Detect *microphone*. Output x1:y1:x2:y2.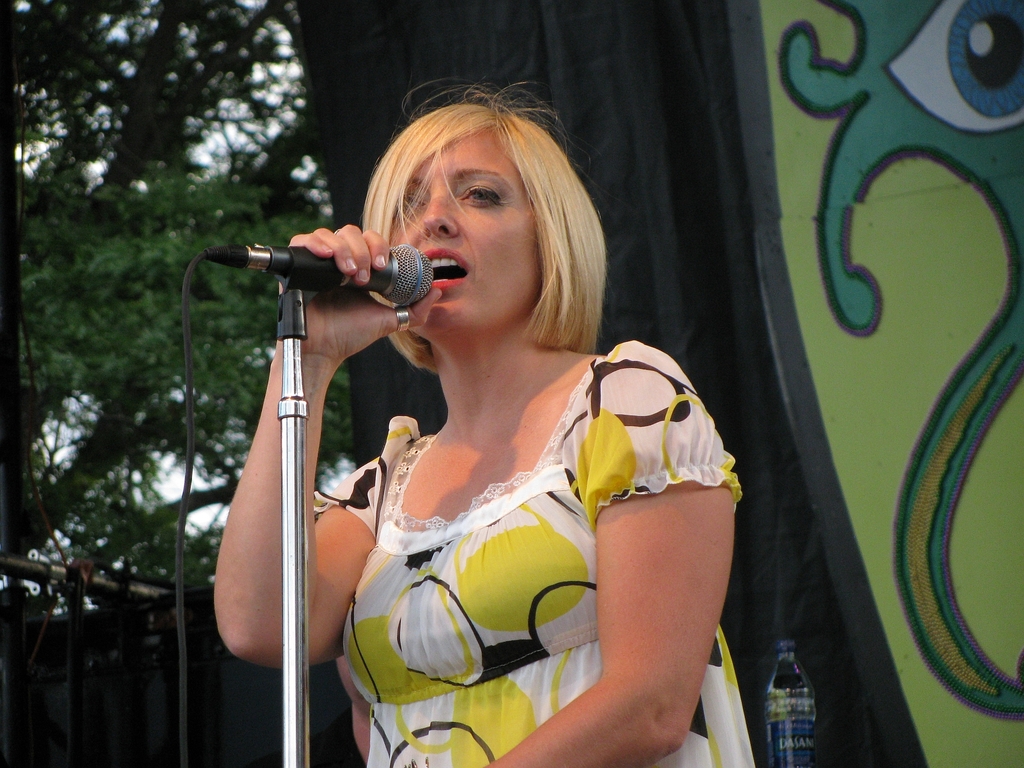
196:239:437:312.
